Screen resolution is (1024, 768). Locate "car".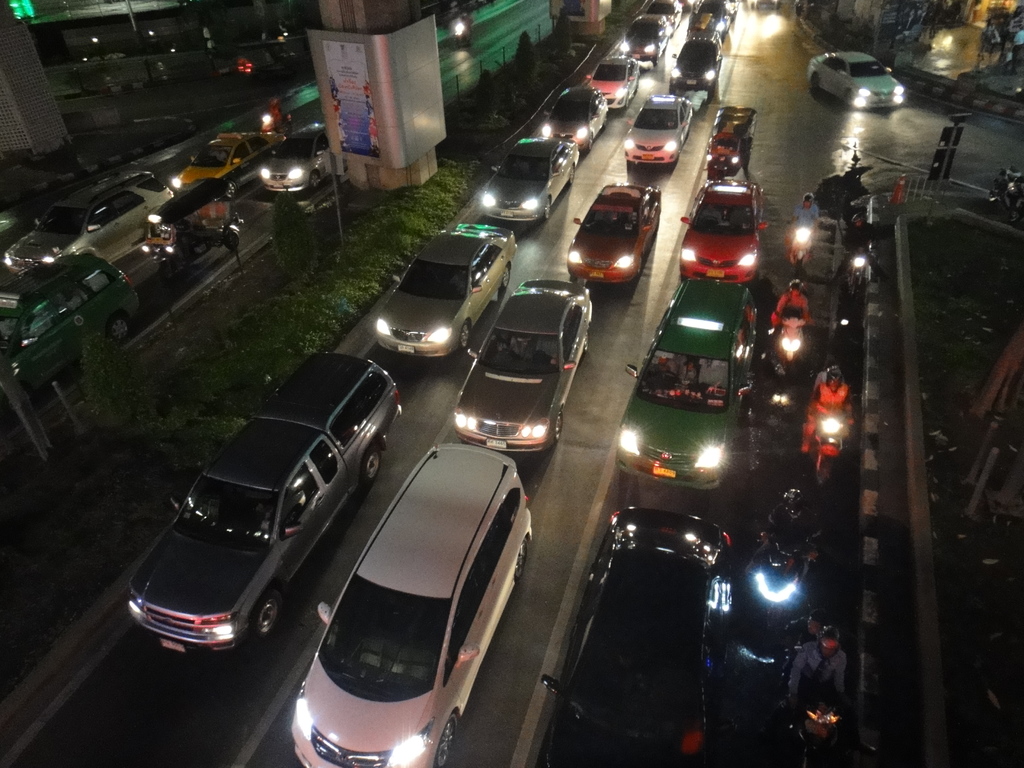
pyautogui.locateOnScreen(483, 140, 576, 223).
